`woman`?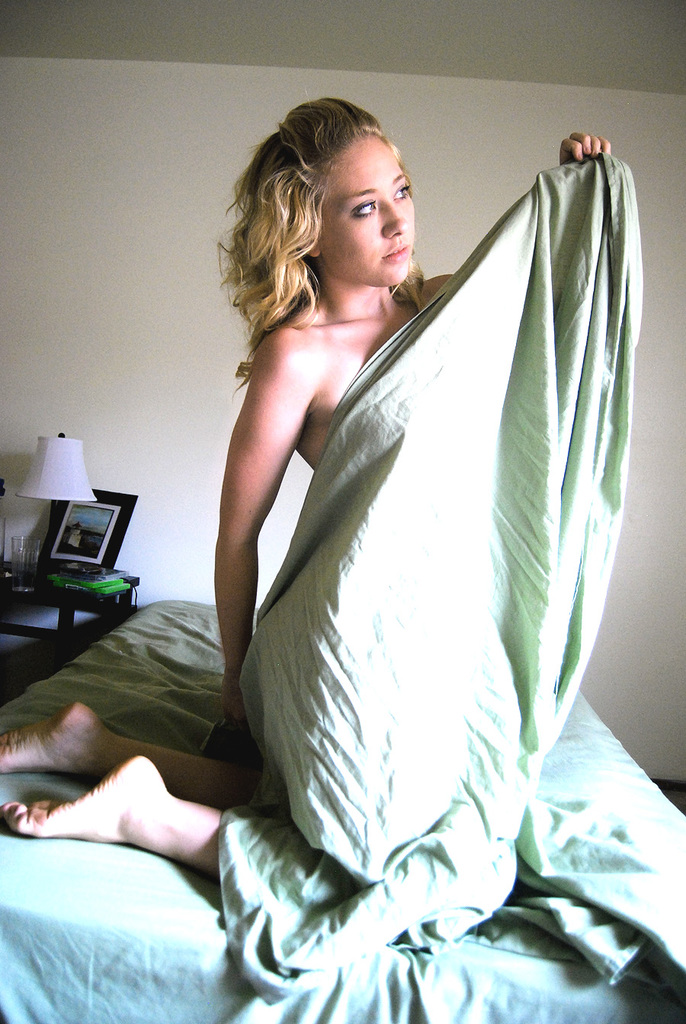
<region>0, 98, 617, 930</region>
